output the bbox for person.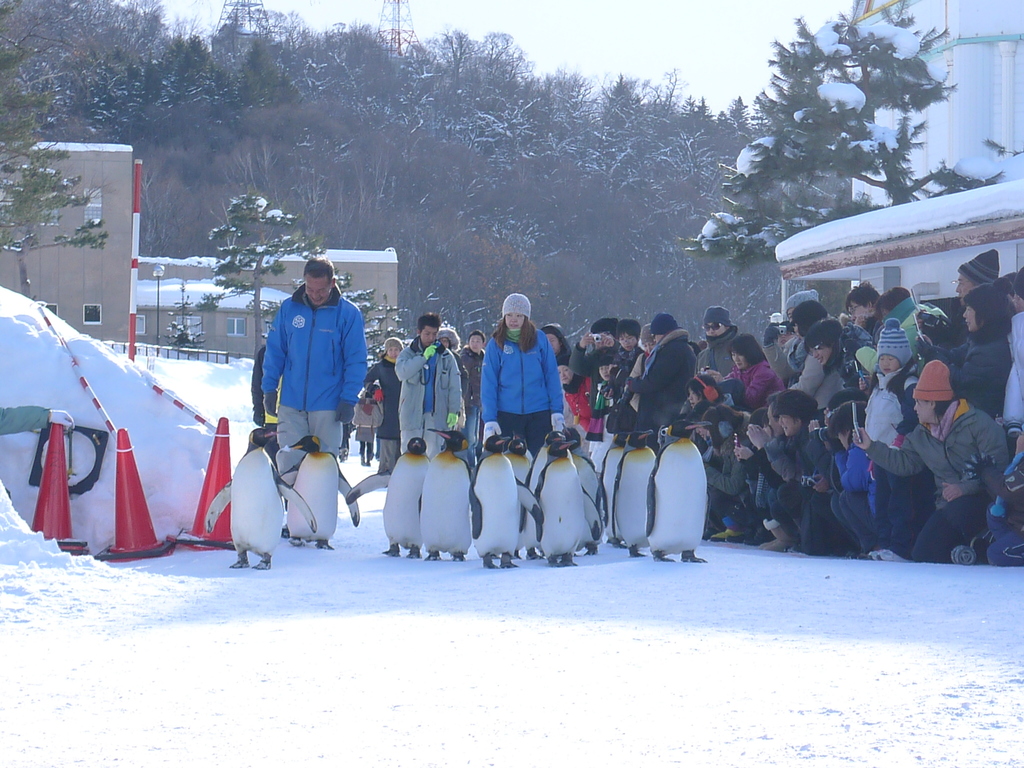
(left=951, top=278, right=1004, bottom=400).
